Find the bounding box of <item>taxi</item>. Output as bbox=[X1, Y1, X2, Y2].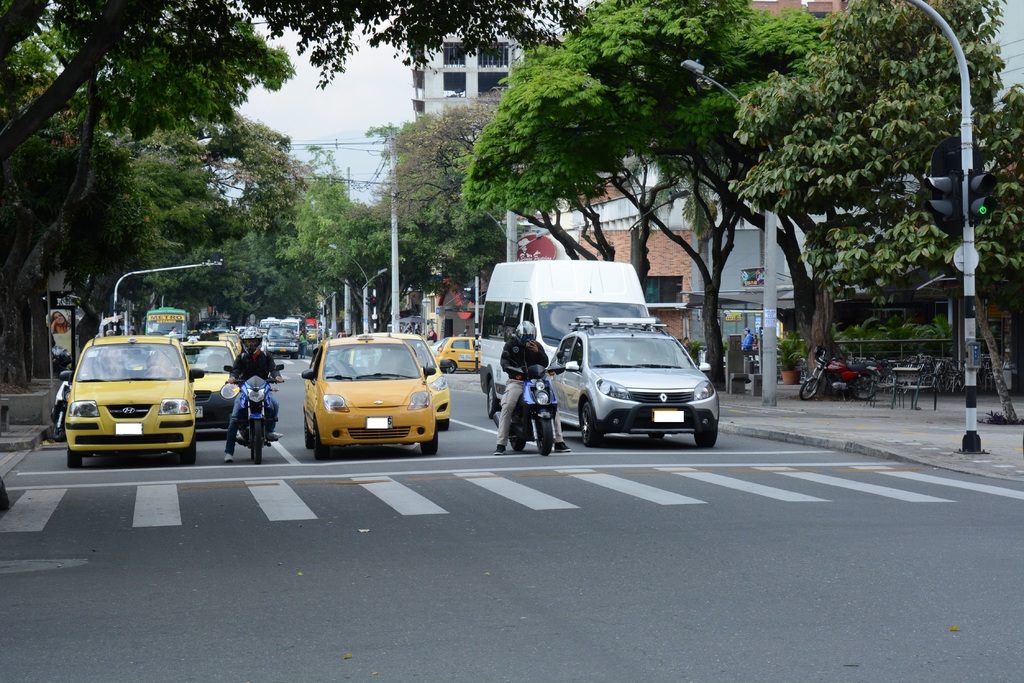
bbox=[357, 325, 452, 427].
